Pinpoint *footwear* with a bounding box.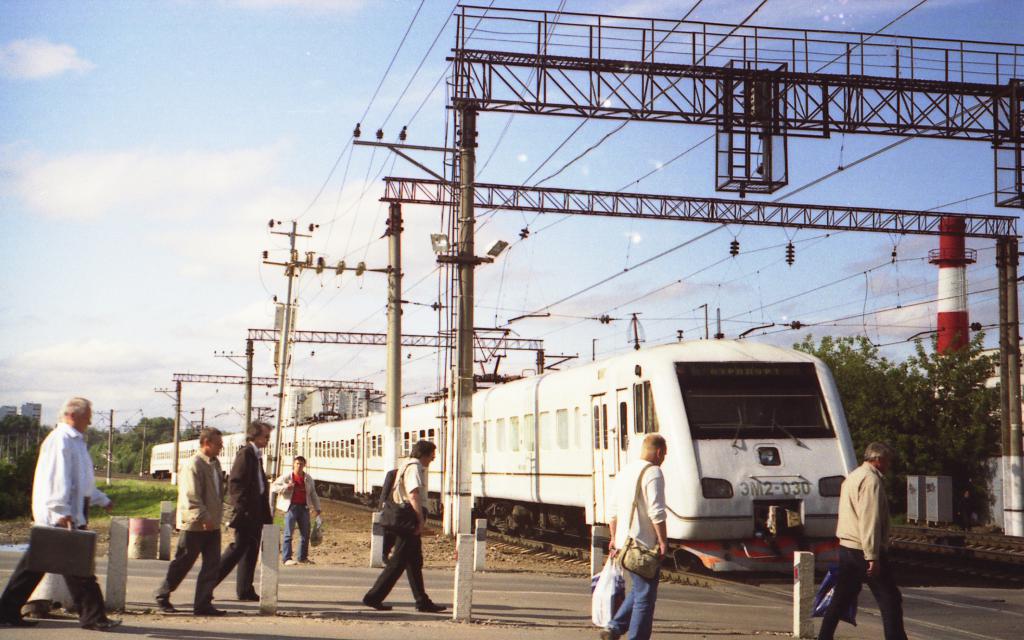
[156, 598, 173, 611].
